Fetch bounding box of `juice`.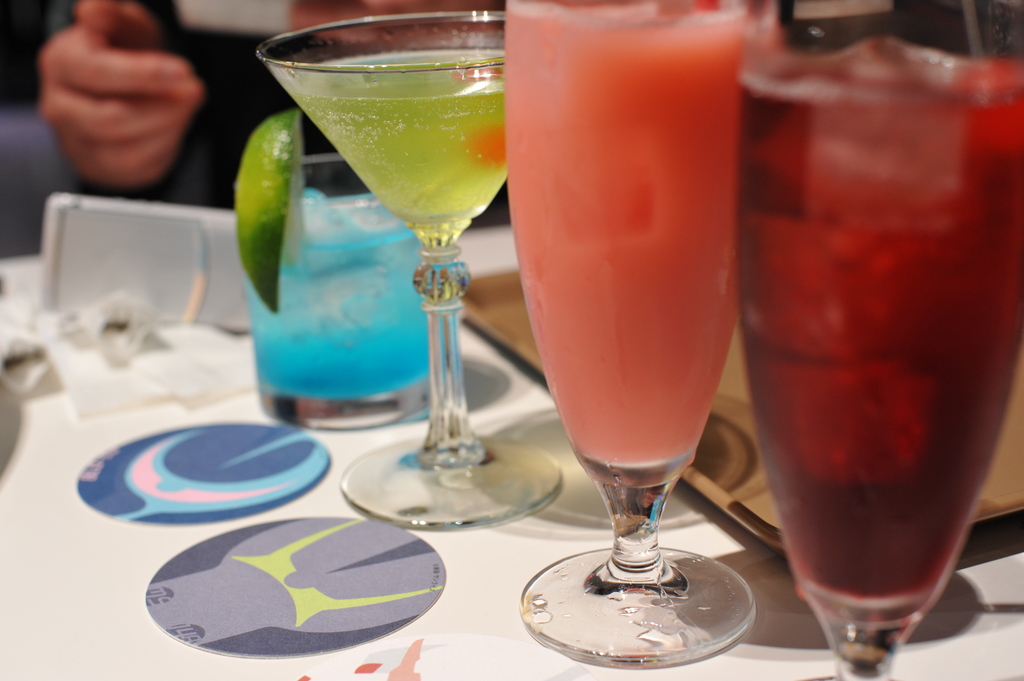
Bbox: {"left": 740, "top": 40, "right": 1023, "bottom": 599}.
